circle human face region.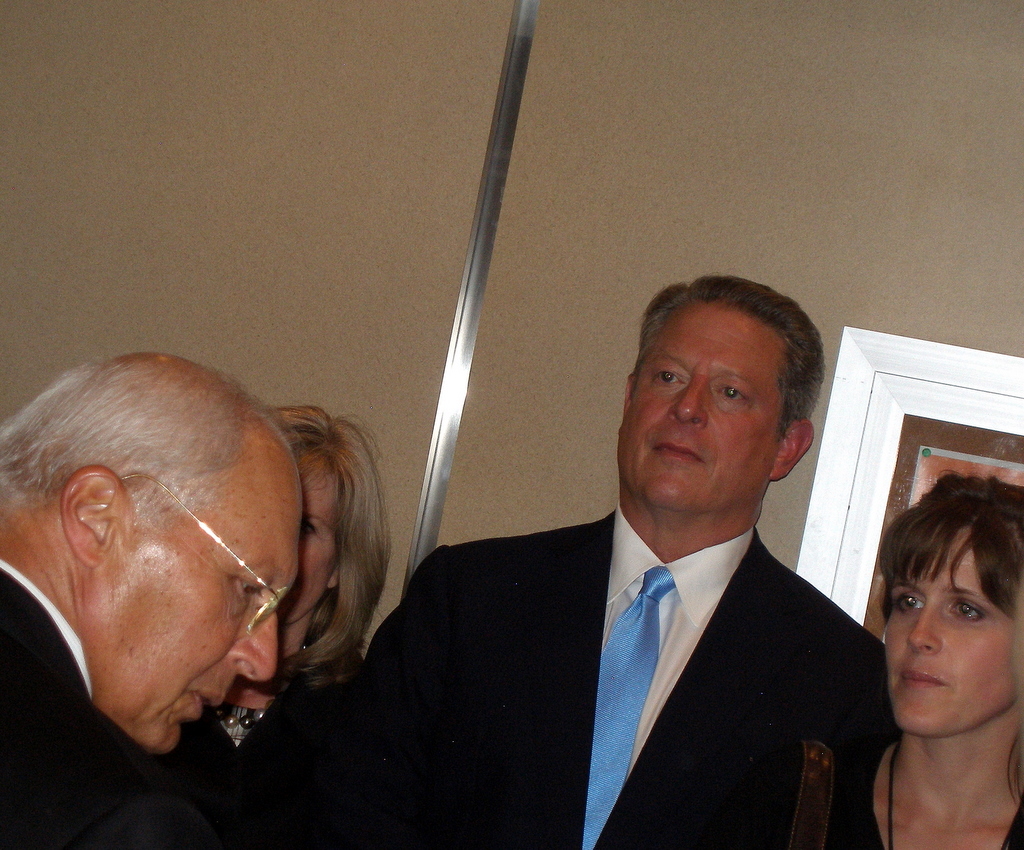
Region: (left=287, top=455, right=334, bottom=622).
